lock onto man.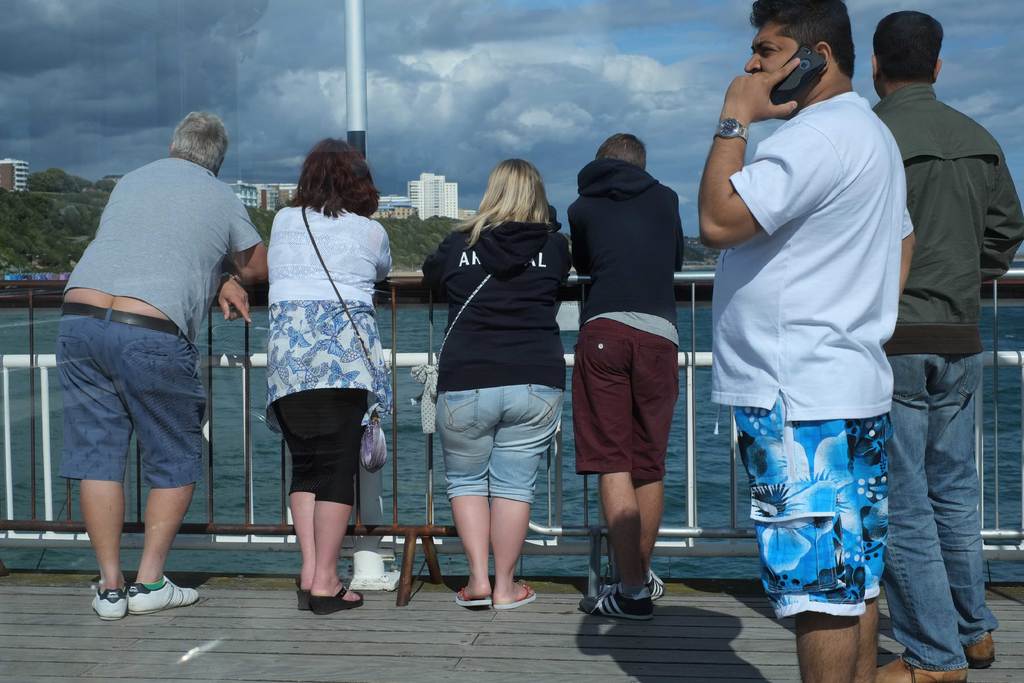
Locked: (872, 9, 1023, 682).
